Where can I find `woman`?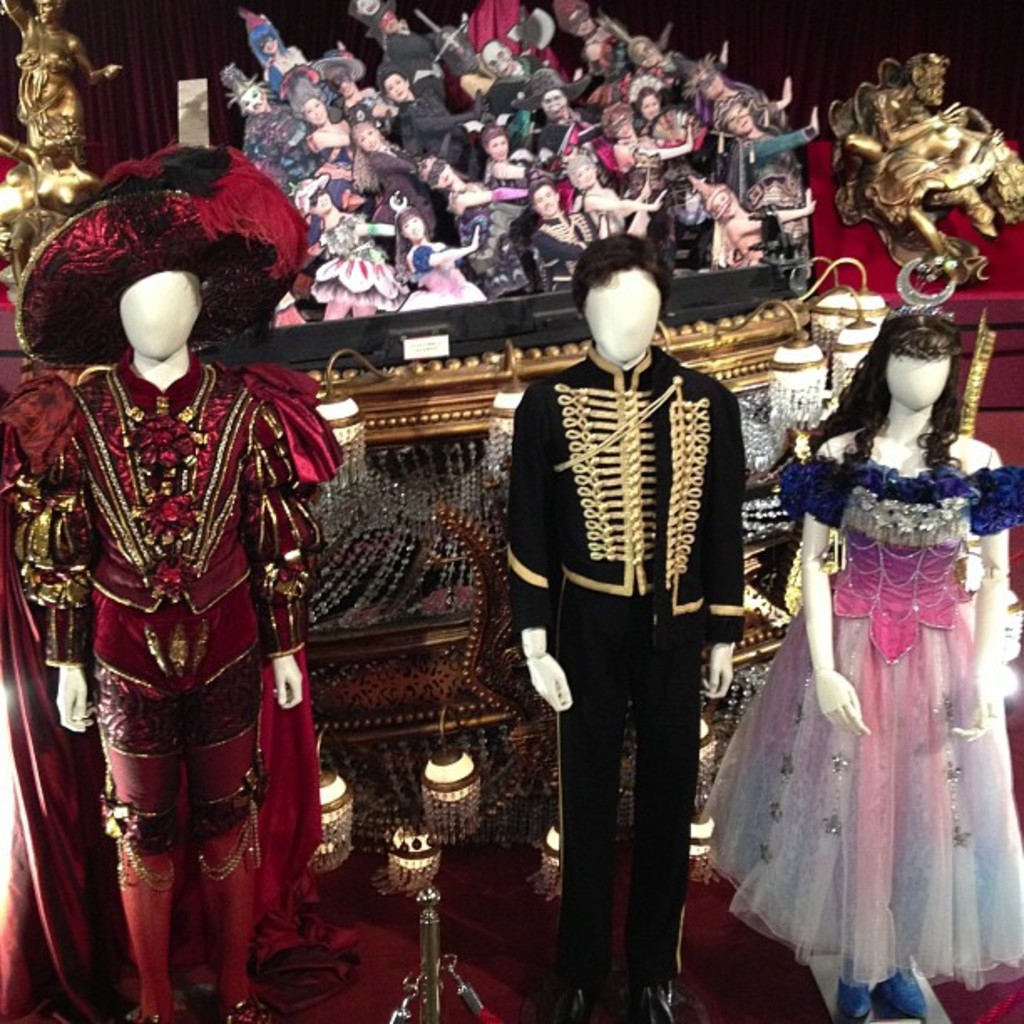
You can find it at BBox(0, 0, 124, 174).
